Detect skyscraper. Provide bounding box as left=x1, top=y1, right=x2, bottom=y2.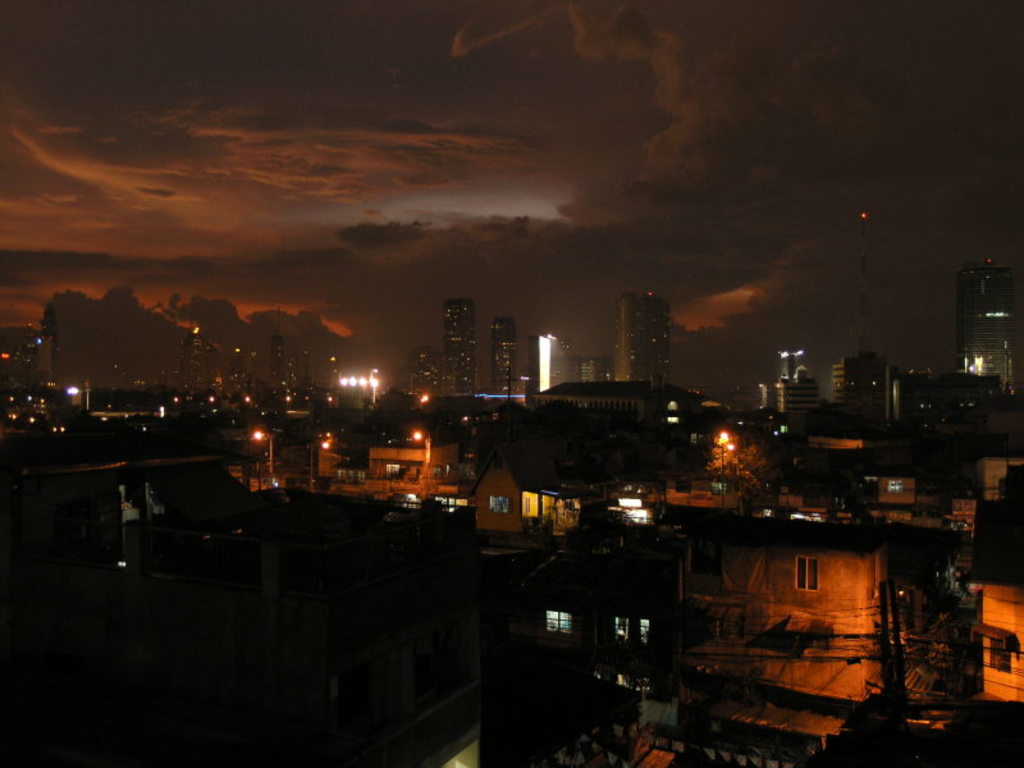
left=955, top=259, right=1019, bottom=385.
